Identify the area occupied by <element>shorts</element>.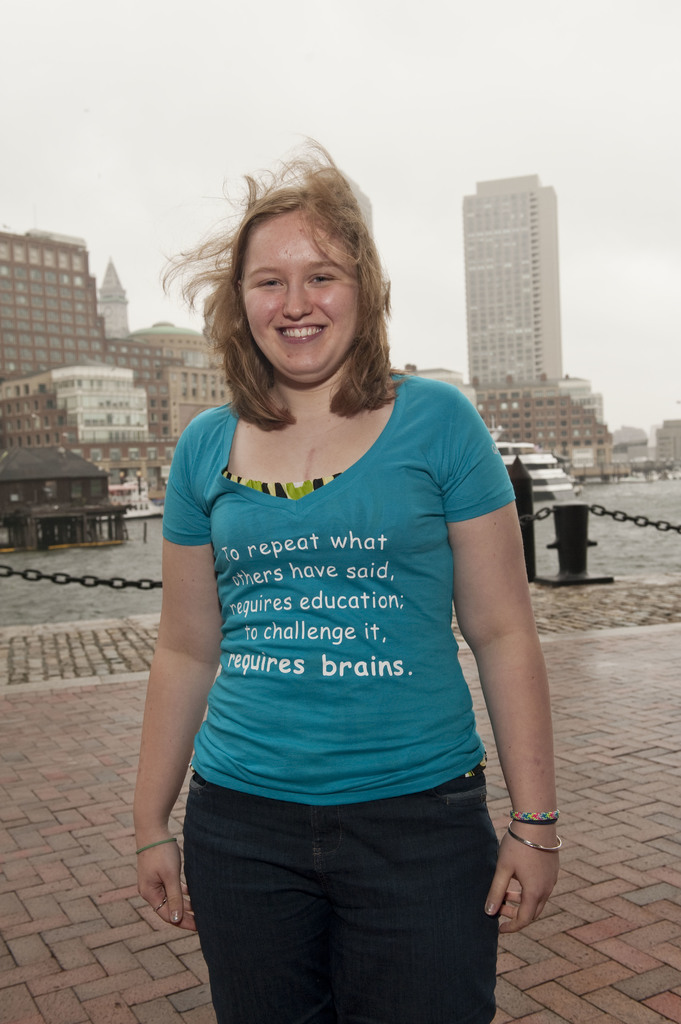
Area: [166, 749, 540, 1000].
